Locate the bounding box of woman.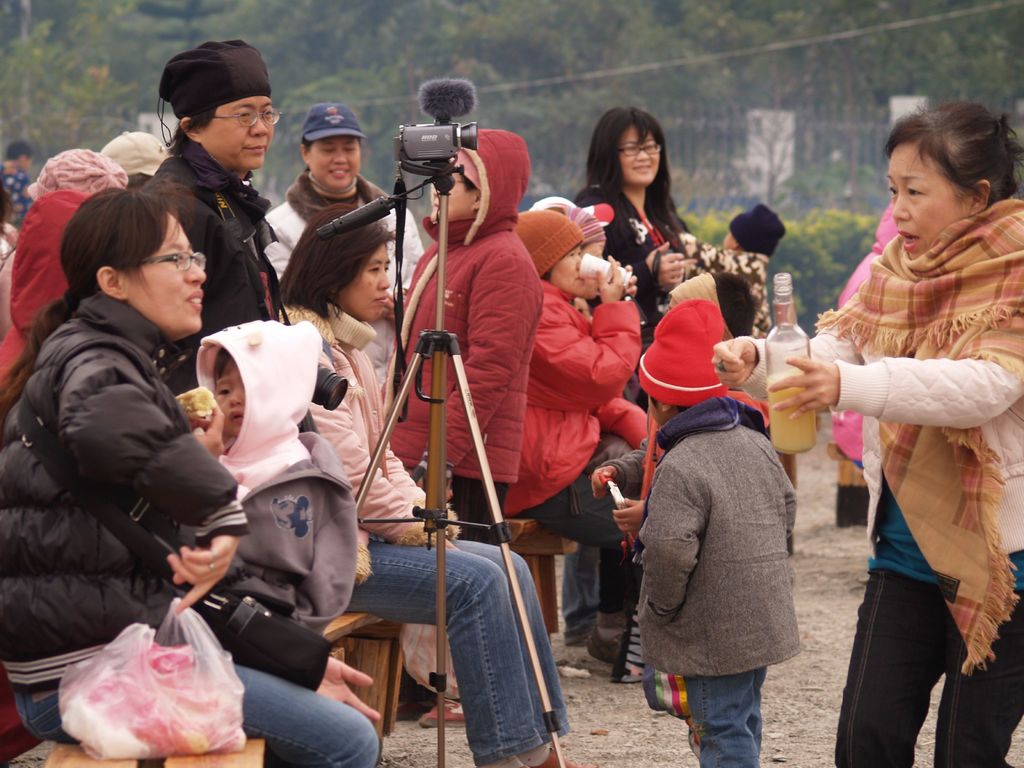
Bounding box: {"left": 0, "top": 186, "right": 387, "bottom": 767}.
